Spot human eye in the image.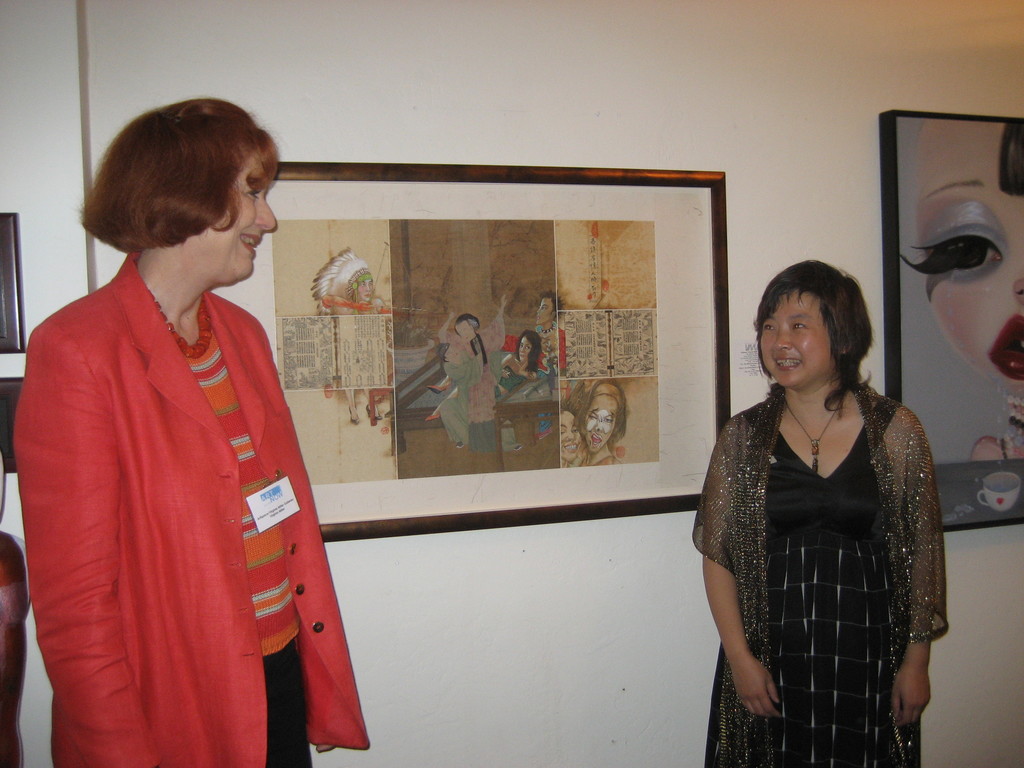
human eye found at rect(902, 201, 1009, 295).
